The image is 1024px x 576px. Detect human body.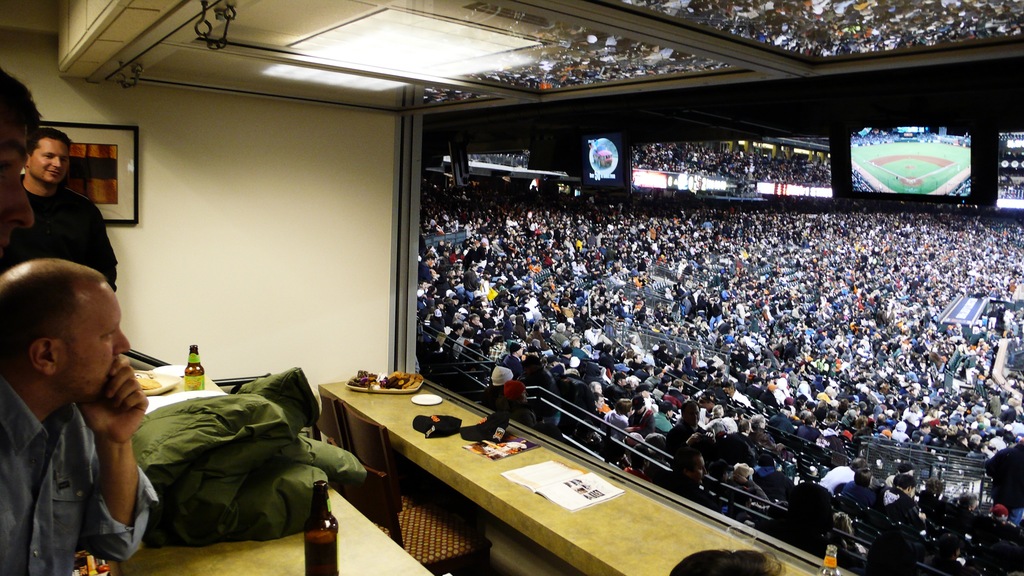
Detection: Rect(502, 218, 515, 228).
